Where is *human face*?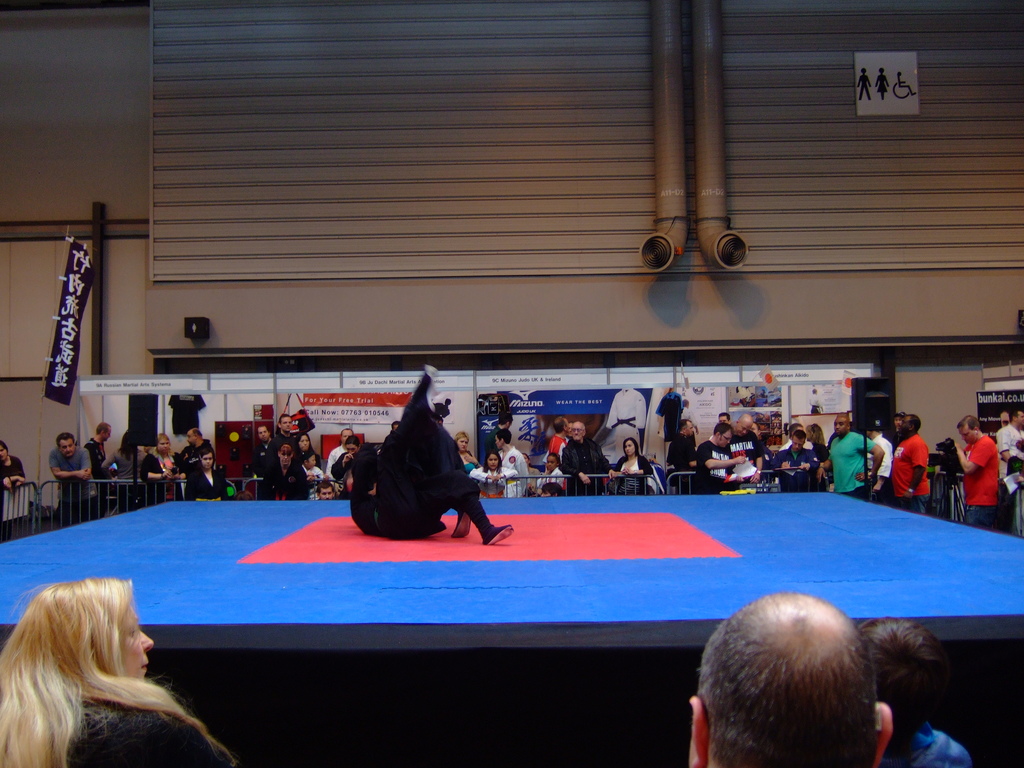
left=202, top=452, right=214, bottom=471.
